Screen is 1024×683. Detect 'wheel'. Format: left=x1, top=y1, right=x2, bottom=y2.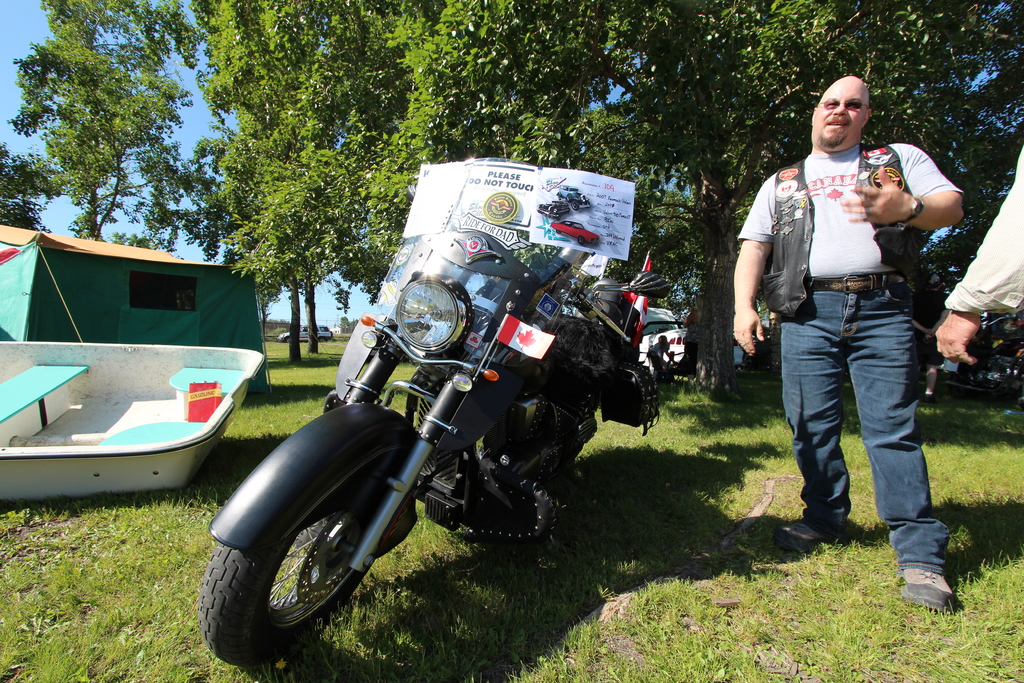
left=576, top=236, right=585, bottom=243.
